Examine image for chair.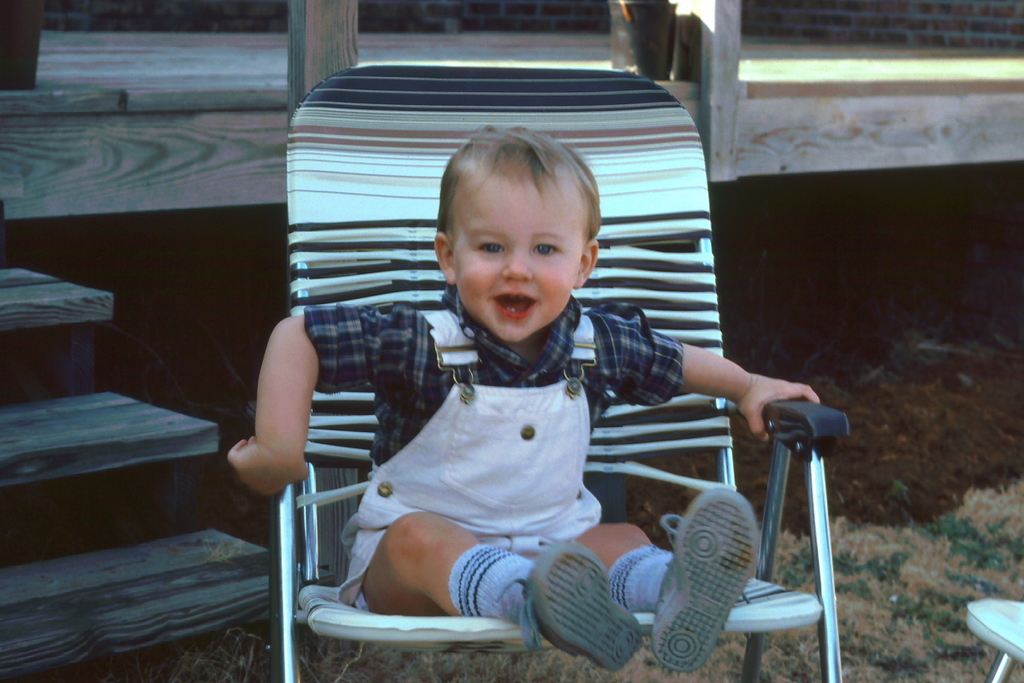
Examination result: select_region(249, 66, 844, 682).
